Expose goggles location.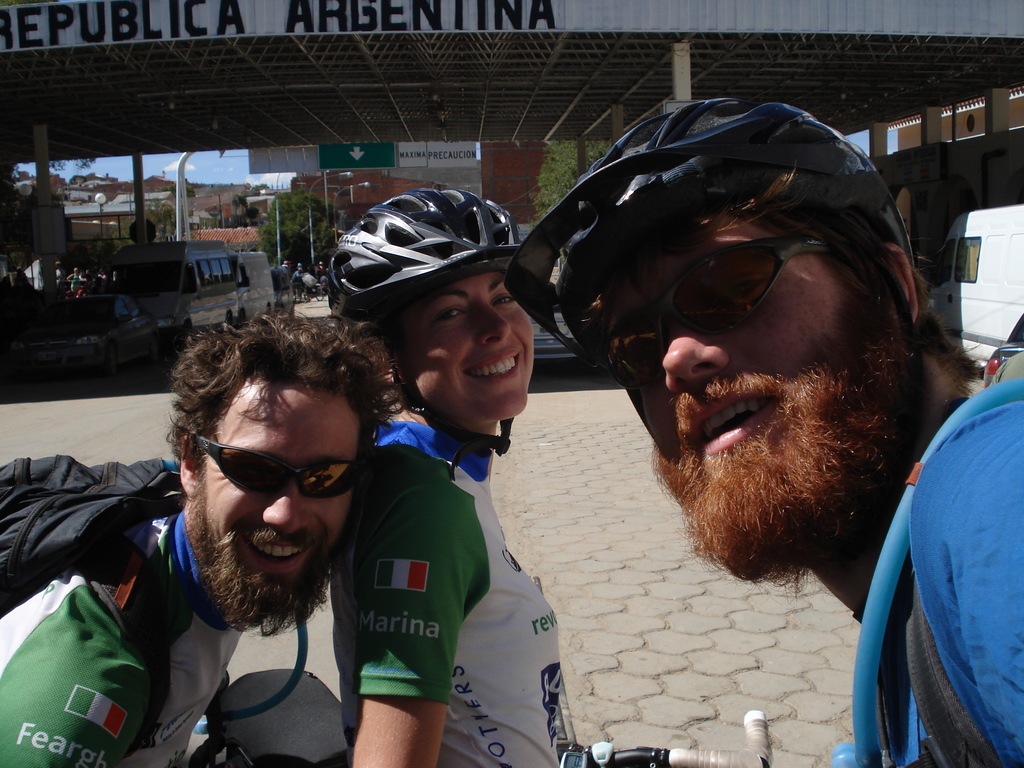
Exposed at detection(588, 244, 856, 380).
